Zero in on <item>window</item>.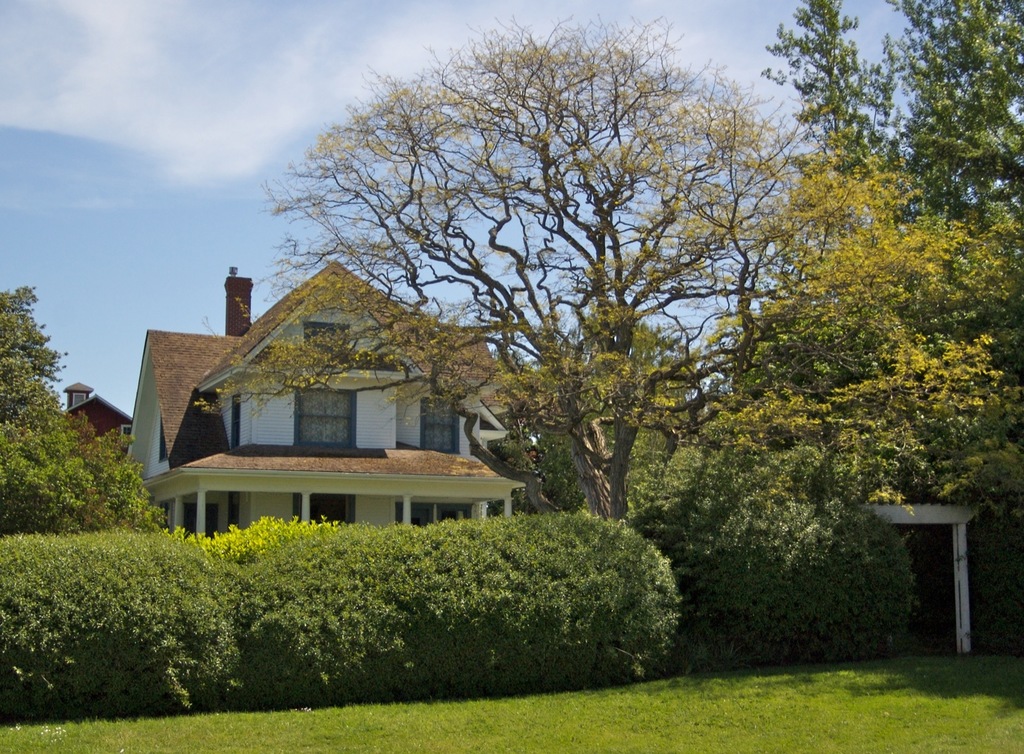
Zeroed in: pyautogui.locateOnScreen(293, 390, 358, 452).
